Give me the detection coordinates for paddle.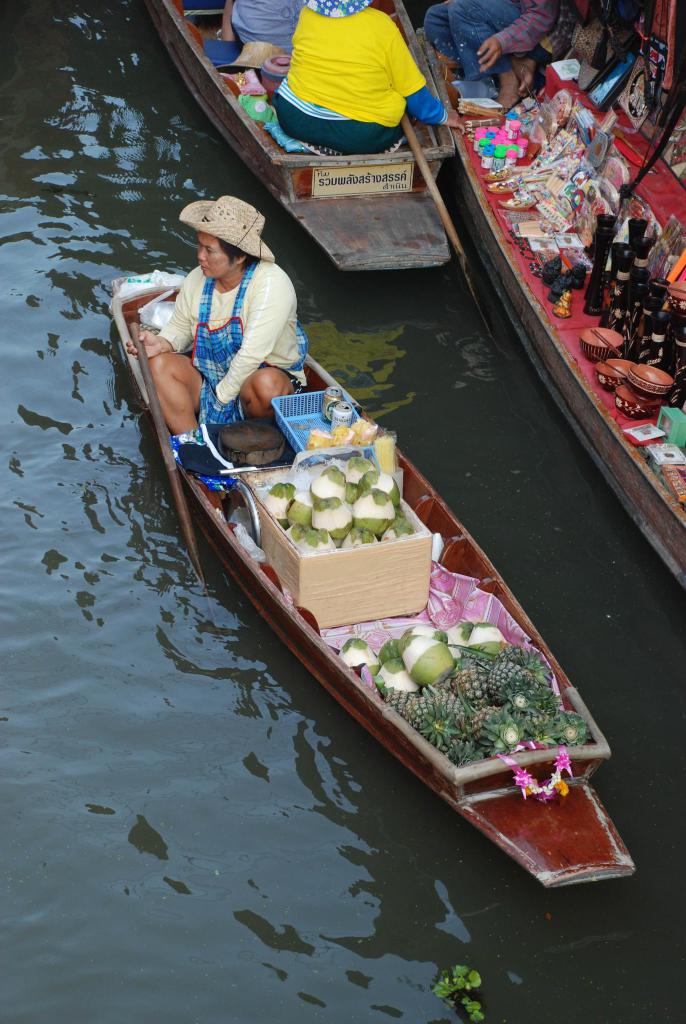
bbox(401, 111, 504, 357).
